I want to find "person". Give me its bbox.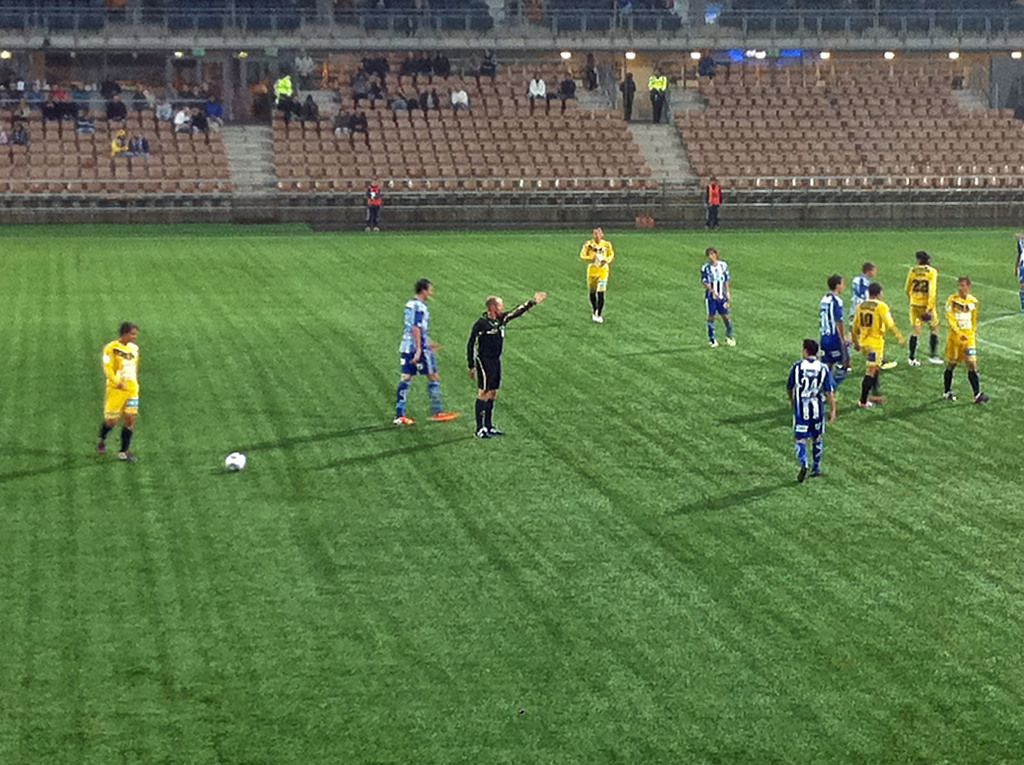
l=943, t=277, r=991, b=407.
